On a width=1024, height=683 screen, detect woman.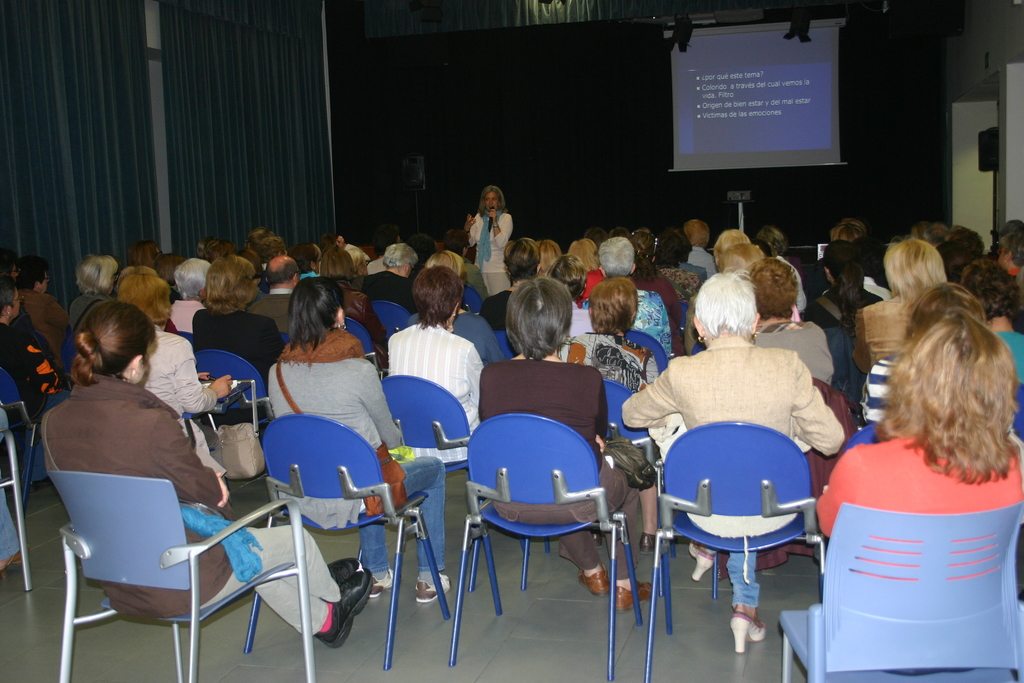
Rect(274, 278, 459, 604).
